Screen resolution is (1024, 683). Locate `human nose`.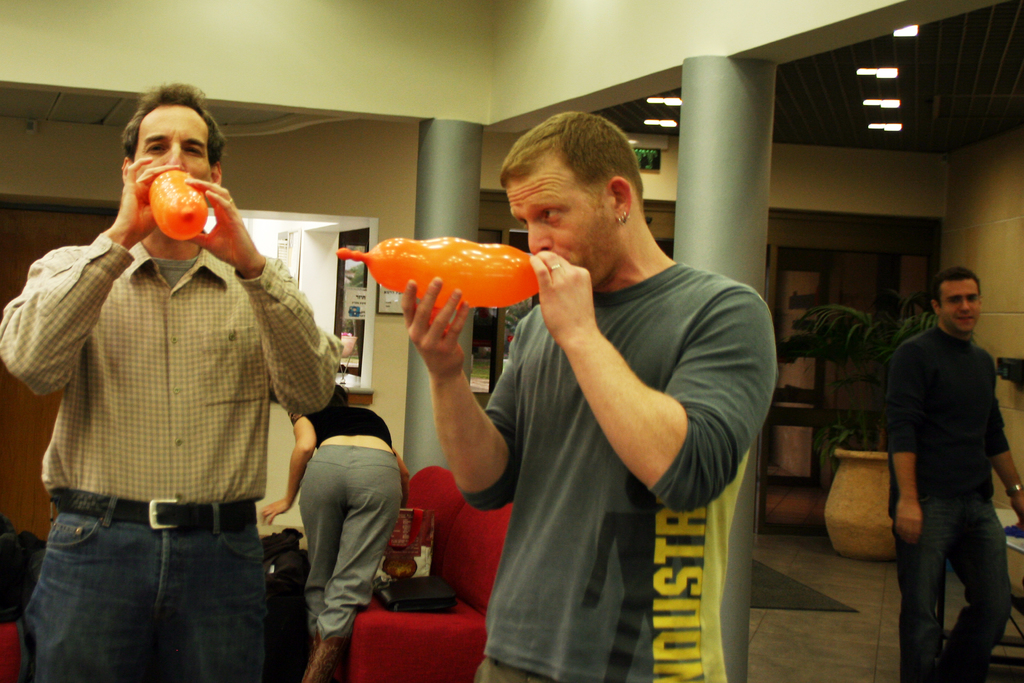
select_region(160, 142, 186, 165).
